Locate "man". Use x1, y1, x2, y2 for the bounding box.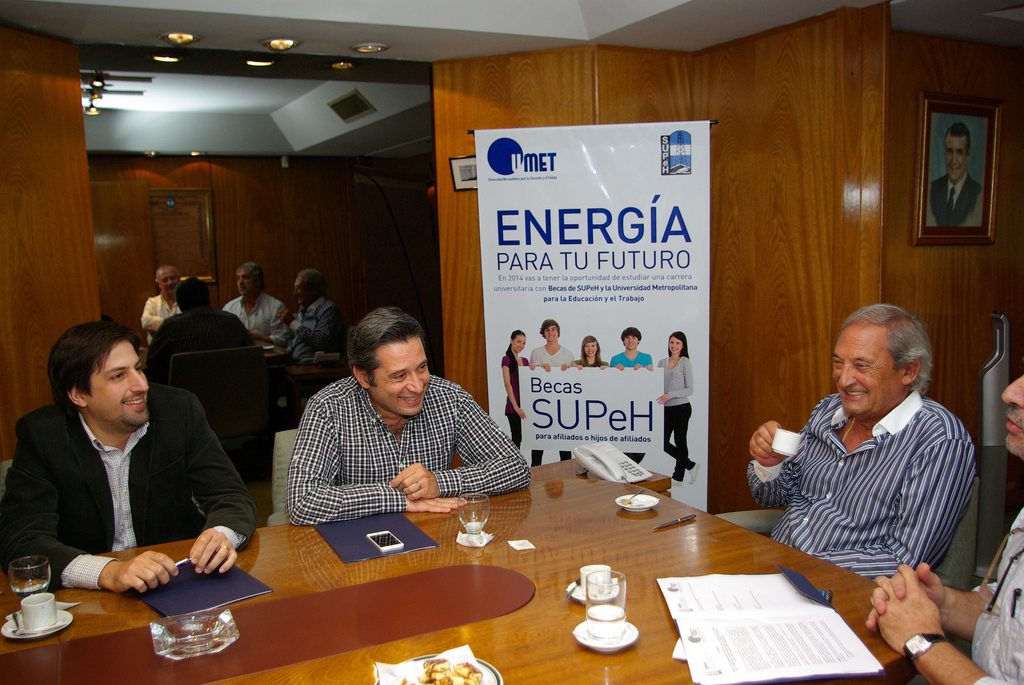
287, 305, 531, 527.
